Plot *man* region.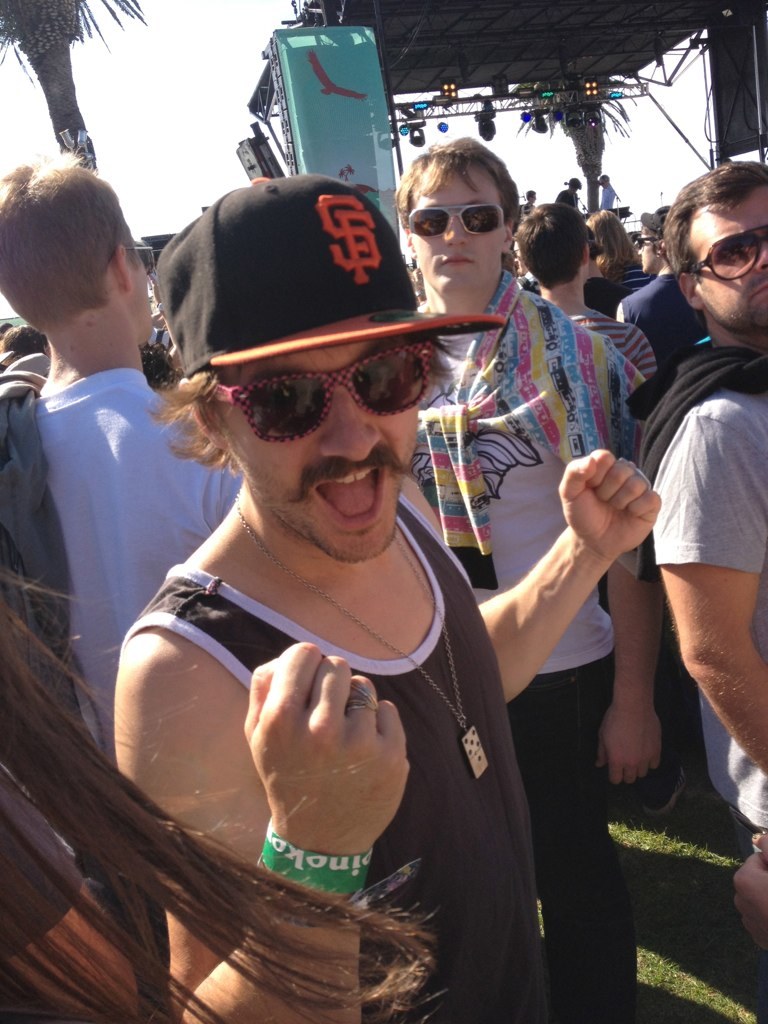
Plotted at <region>621, 160, 767, 859</region>.
